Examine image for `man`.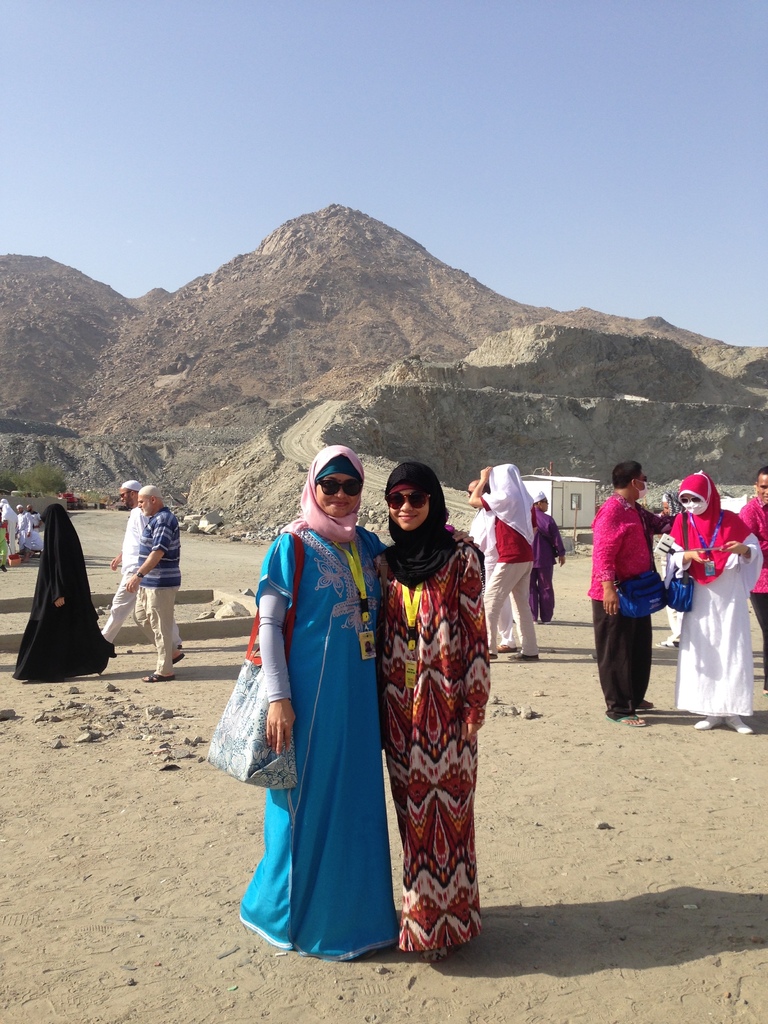
Examination result: pyautogui.locateOnScreen(117, 482, 188, 687).
